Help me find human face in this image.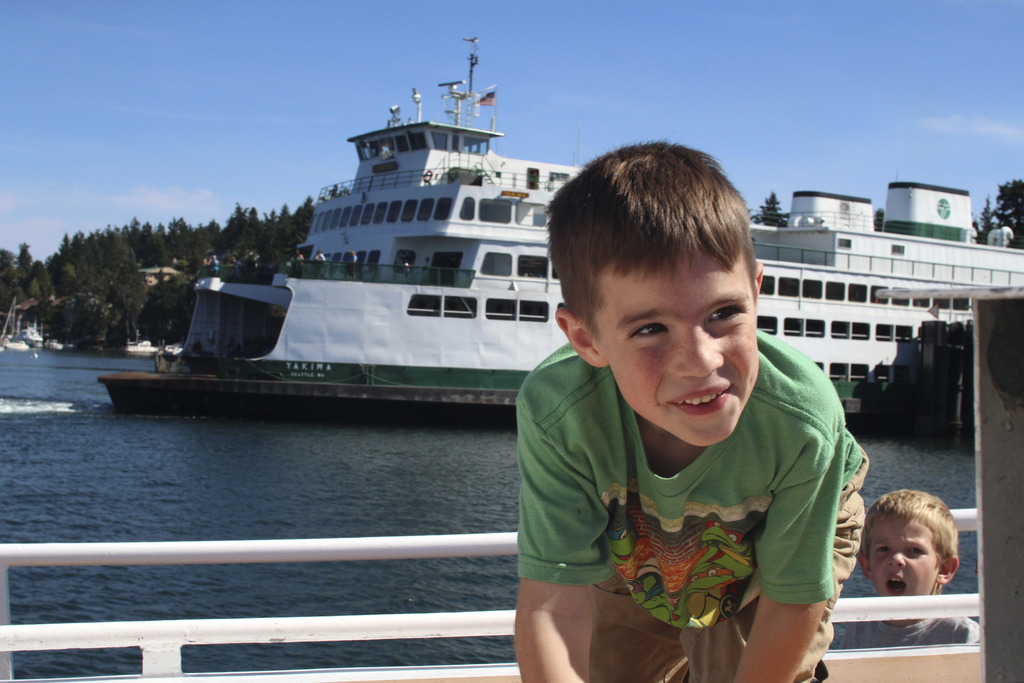
Found it: 593 265 761 446.
